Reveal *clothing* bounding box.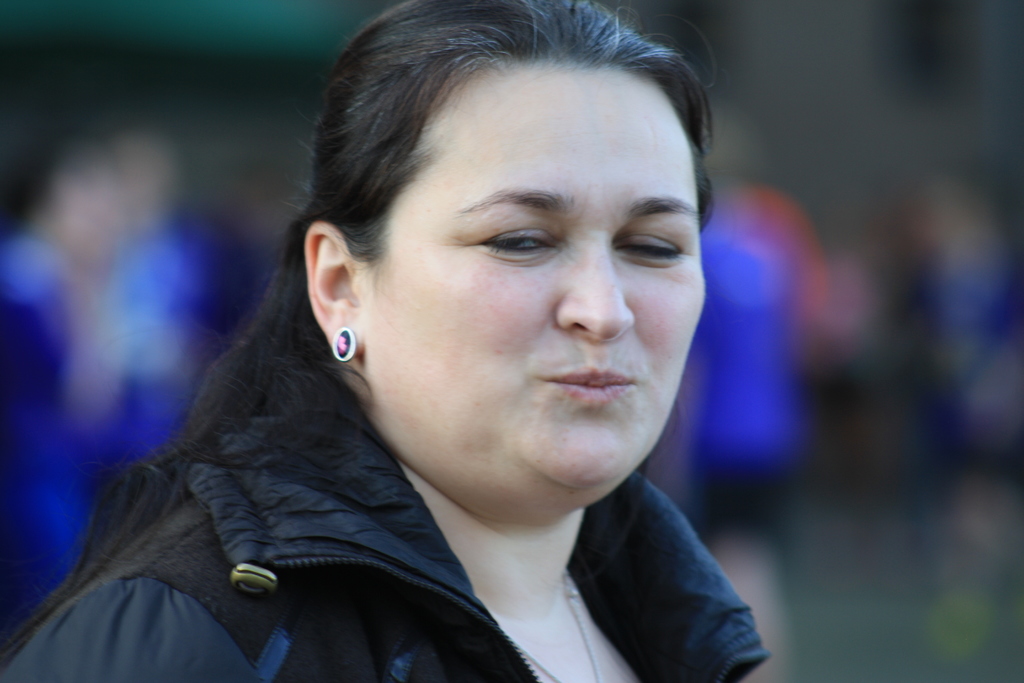
Revealed: BBox(7, 331, 759, 675).
